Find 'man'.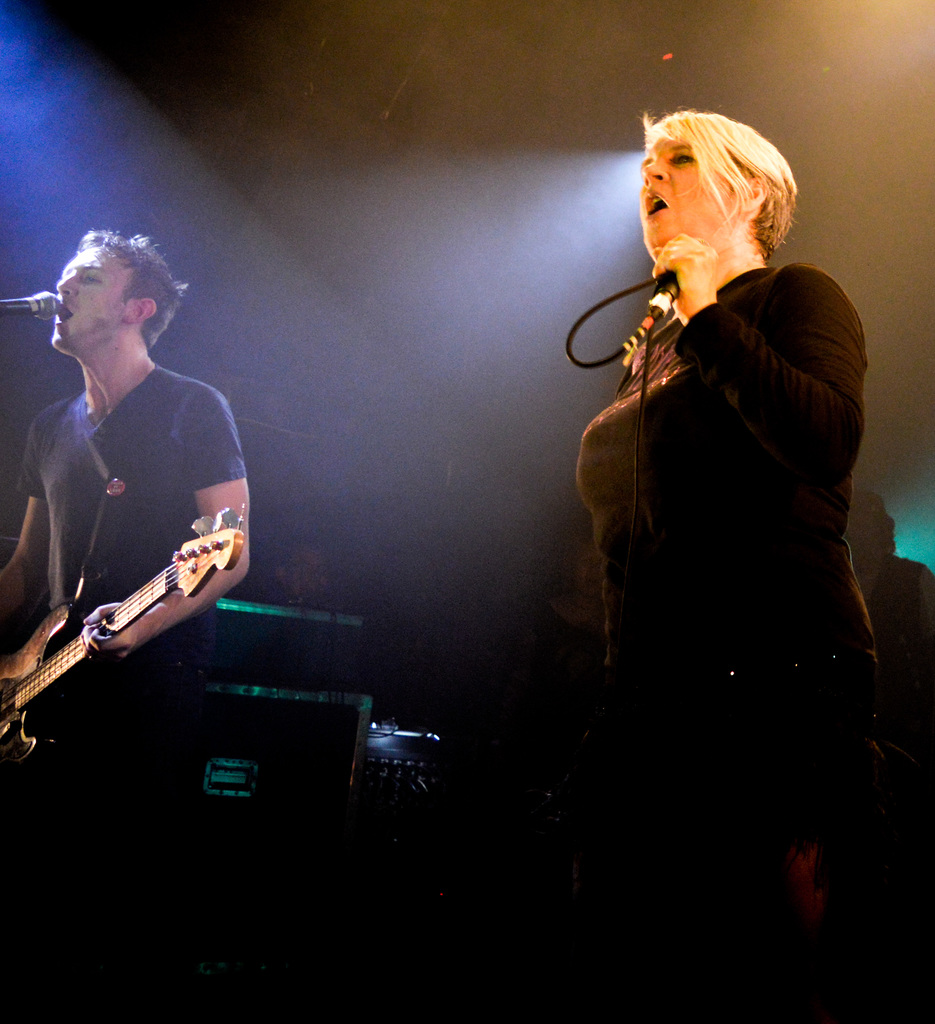
rect(10, 200, 263, 779).
